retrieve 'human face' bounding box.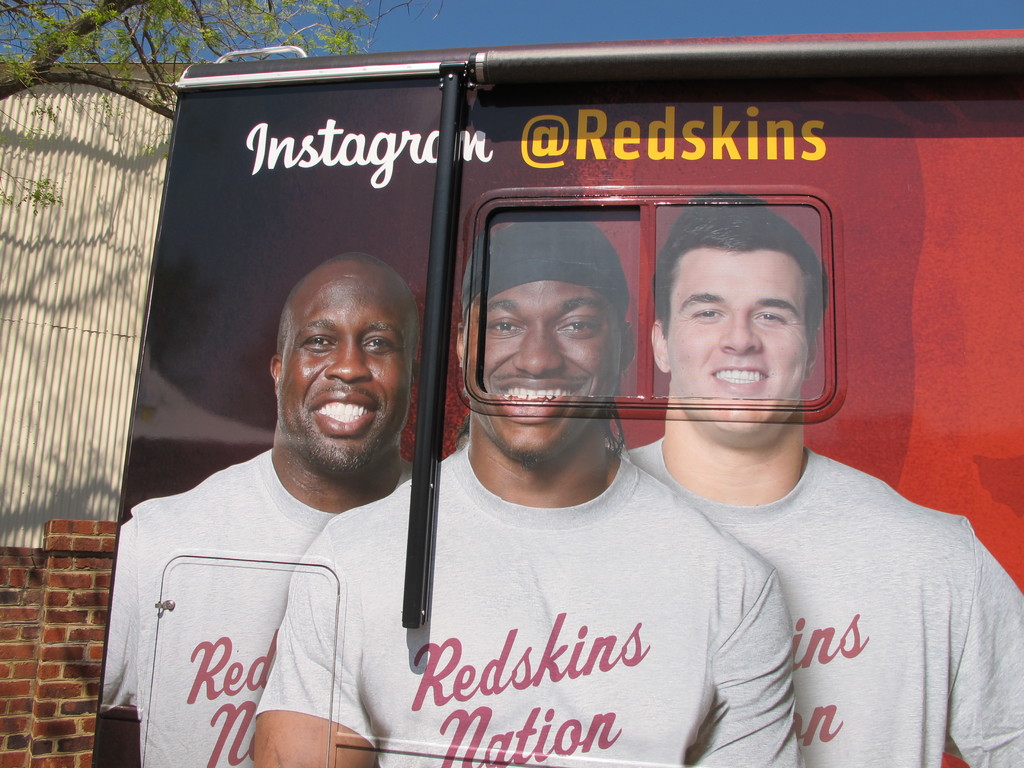
Bounding box: <region>284, 276, 415, 472</region>.
